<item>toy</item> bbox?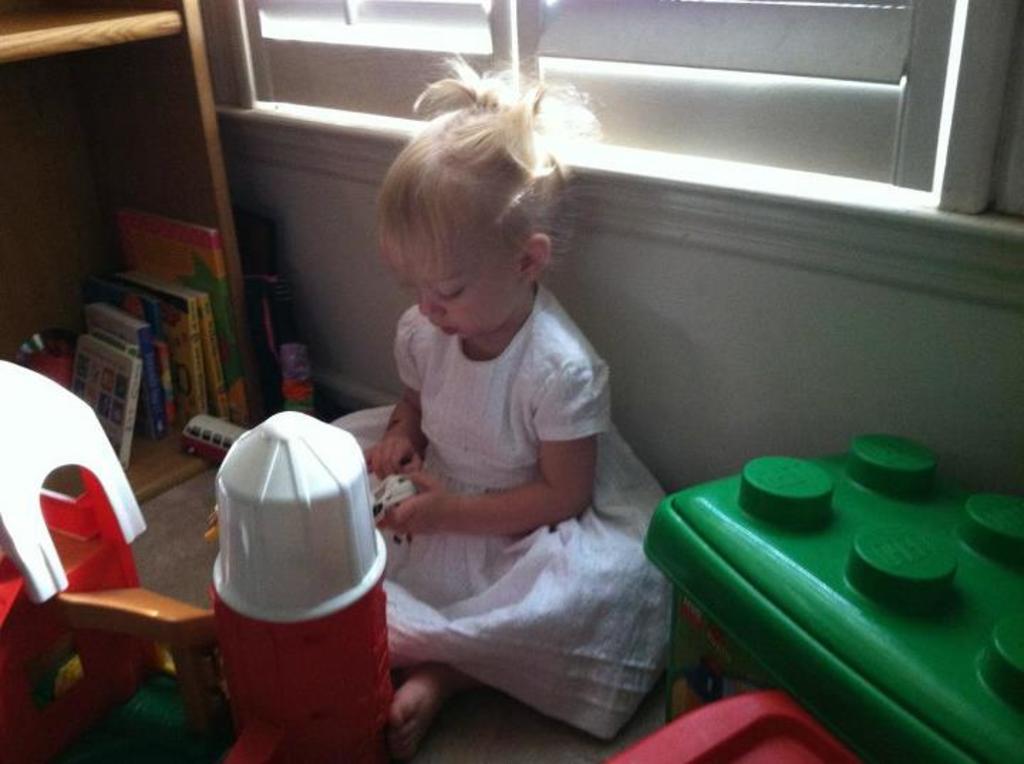
bbox=[0, 347, 144, 763]
